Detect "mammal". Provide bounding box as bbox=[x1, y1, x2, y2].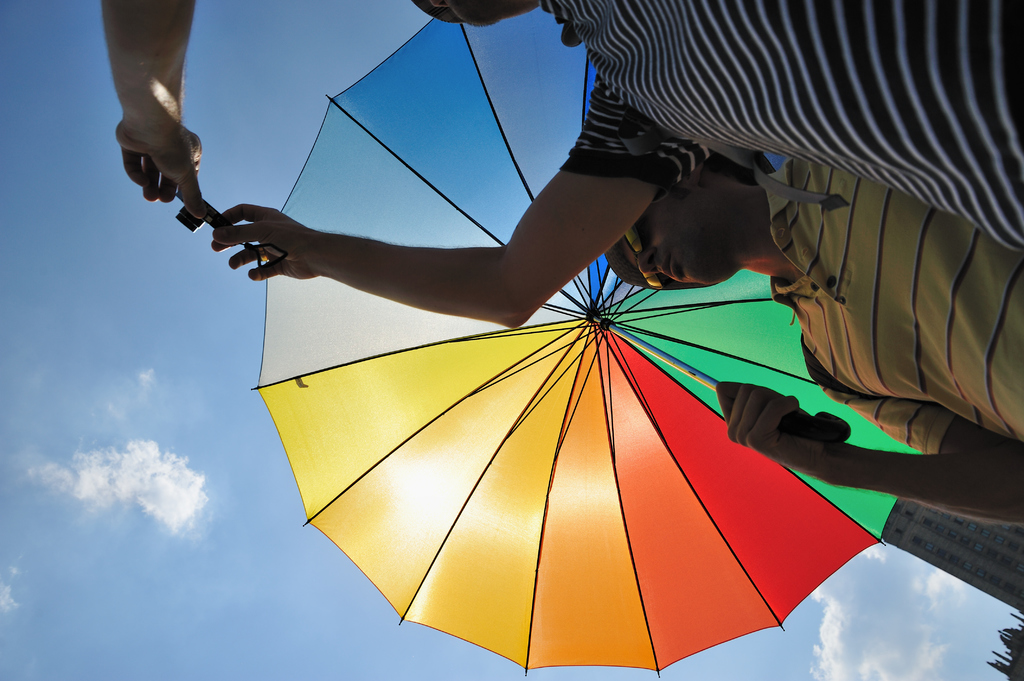
bbox=[612, 167, 1023, 528].
